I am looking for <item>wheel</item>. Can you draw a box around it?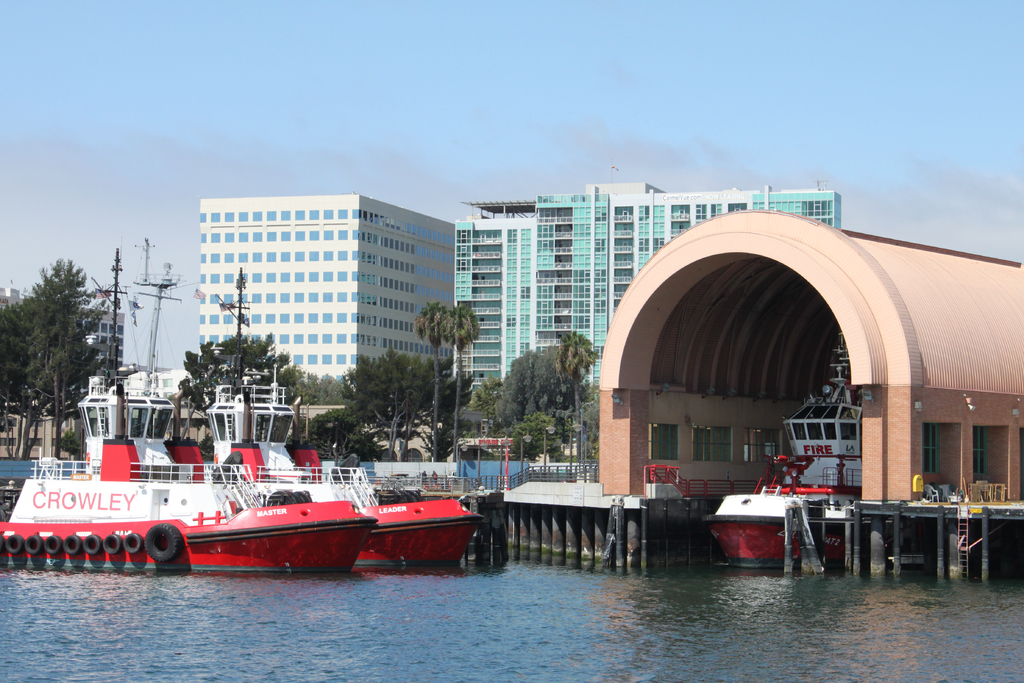
Sure, the bounding box is rect(284, 488, 303, 502).
